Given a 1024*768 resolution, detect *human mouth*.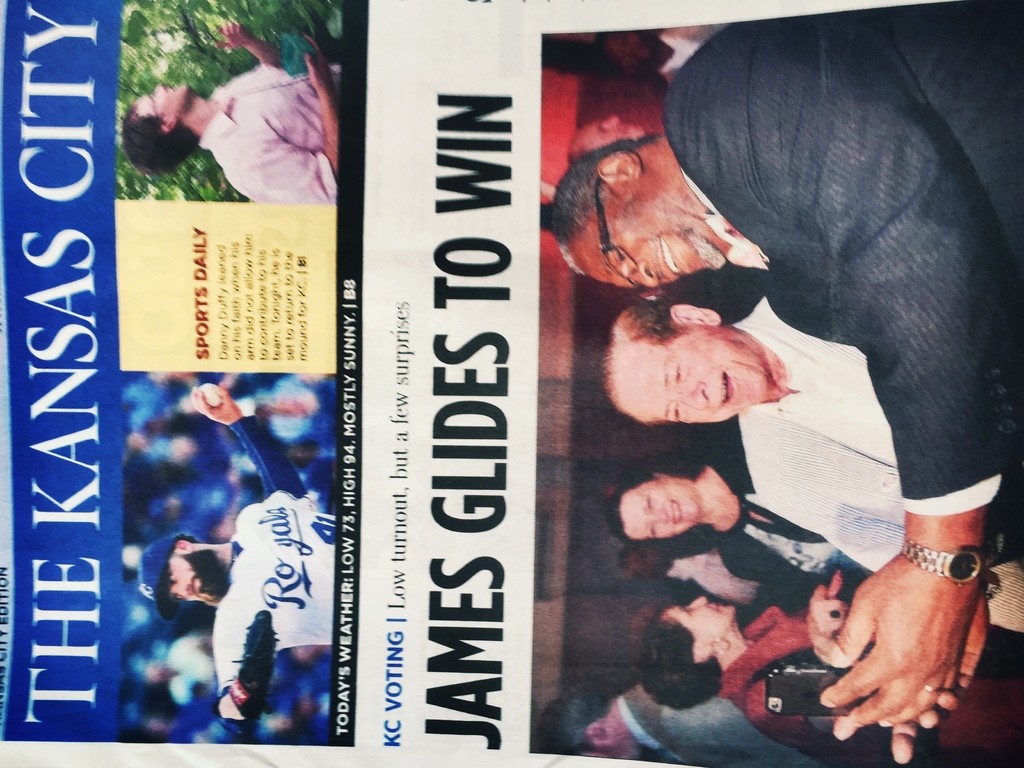
(722, 370, 737, 404).
